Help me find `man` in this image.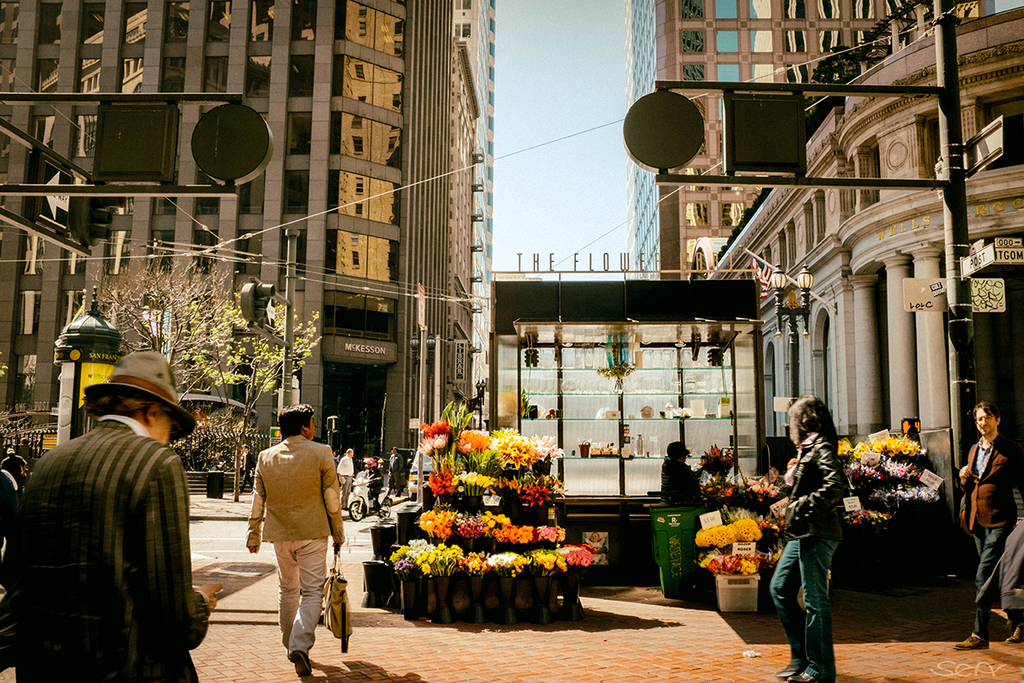
Found it: 340/443/357/493.
